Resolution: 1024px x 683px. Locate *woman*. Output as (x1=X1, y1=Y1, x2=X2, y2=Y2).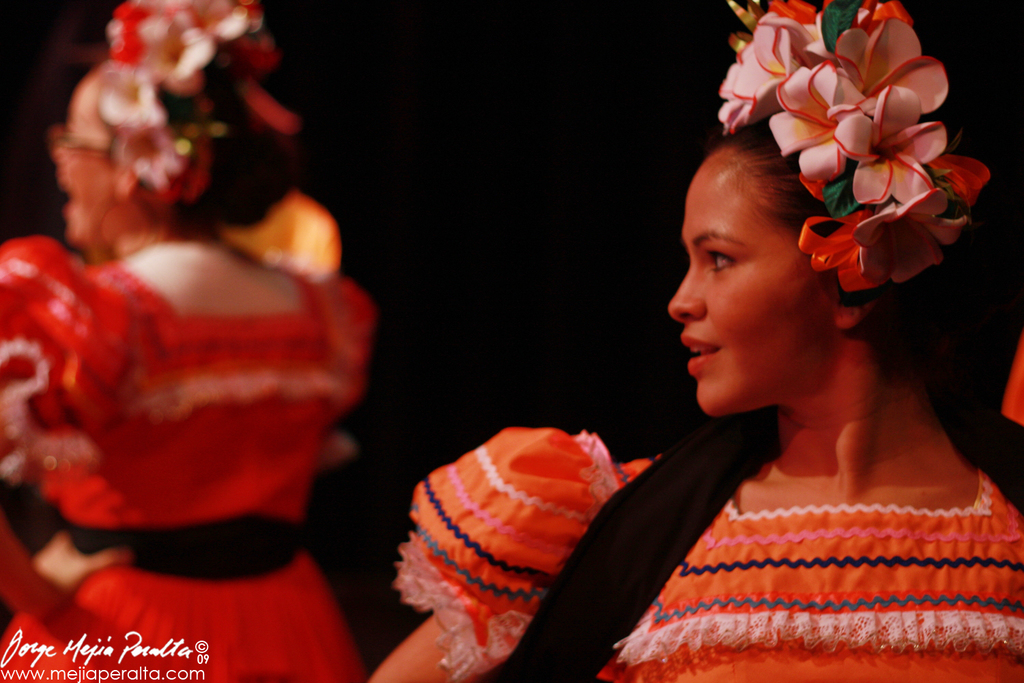
(x1=0, y1=0, x2=365, y2=682).
